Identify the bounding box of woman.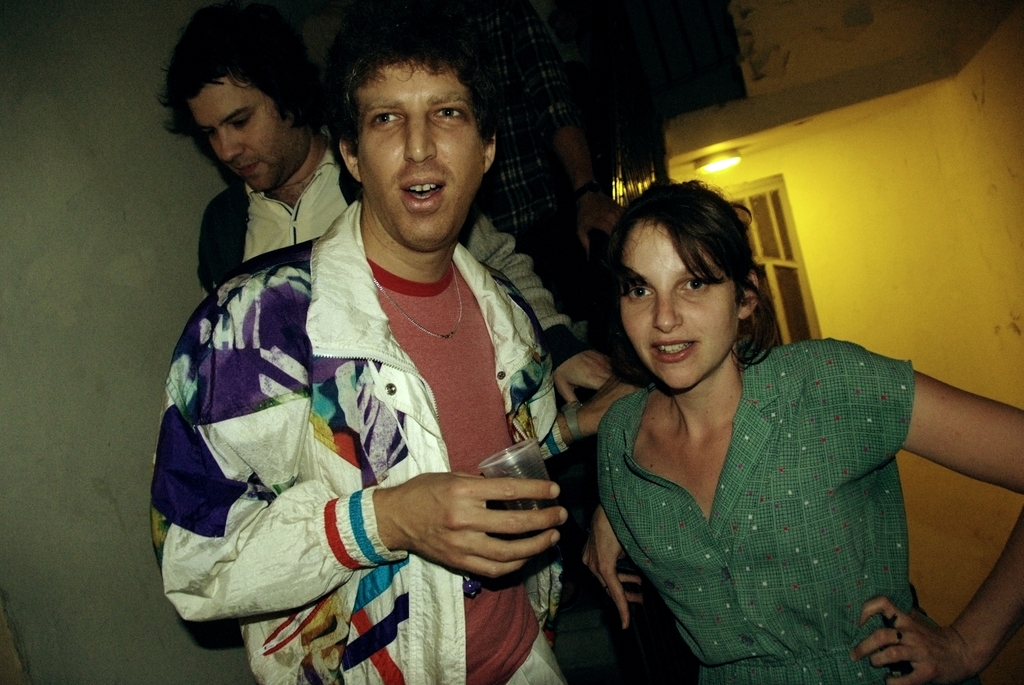
x1=582 y1=175 x2=1022 y2=684.
